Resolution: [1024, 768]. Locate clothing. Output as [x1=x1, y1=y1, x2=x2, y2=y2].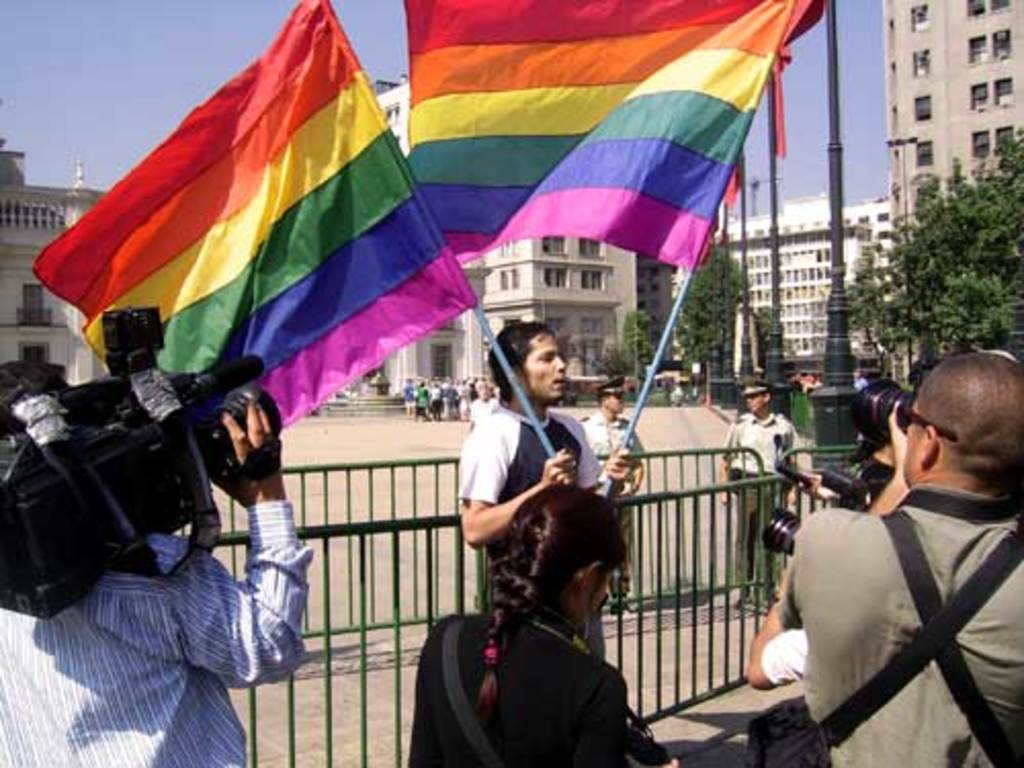
[x1=764, y1=440, x2=1012, y2=752].
